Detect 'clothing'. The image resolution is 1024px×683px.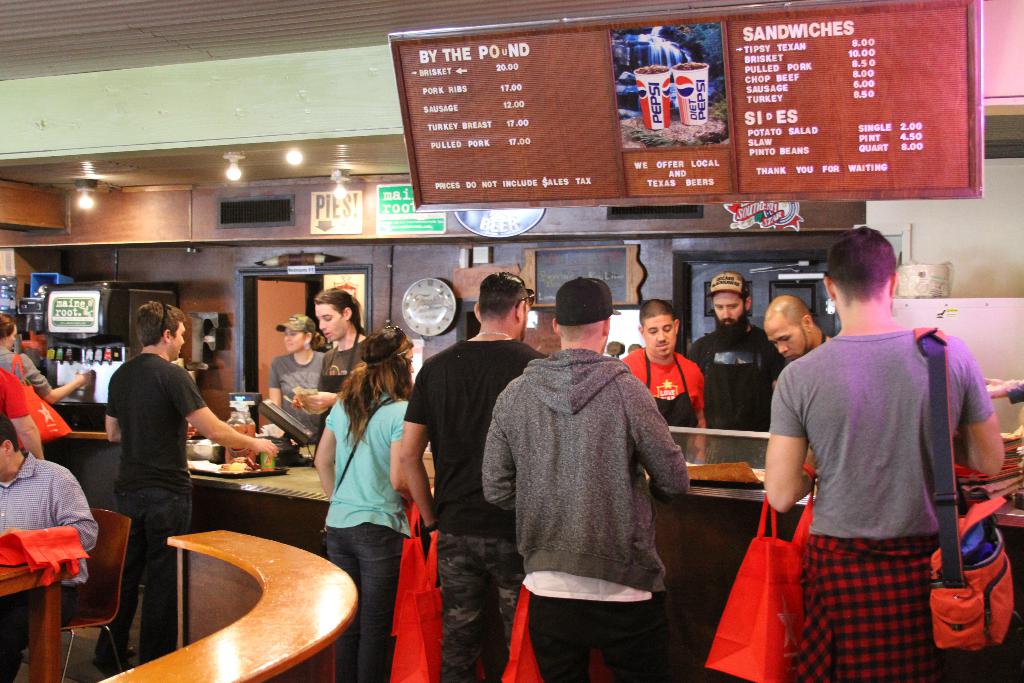
<region>614, 349, 707, 470</region>.
